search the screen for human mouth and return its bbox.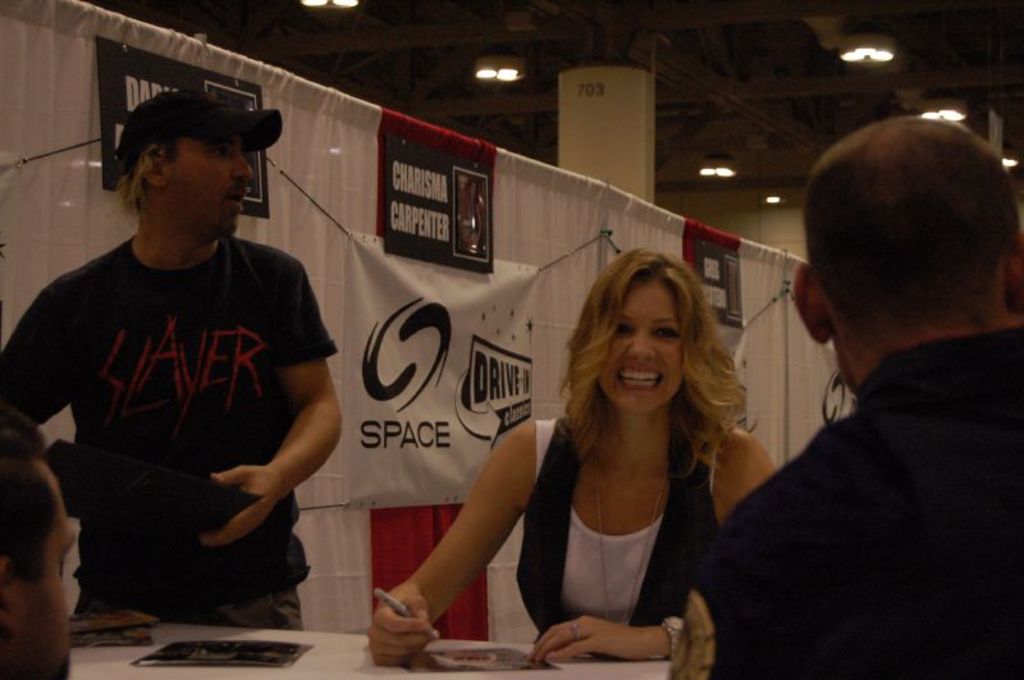
Found: x1=224 y1=190 x2=241 y2=213.
